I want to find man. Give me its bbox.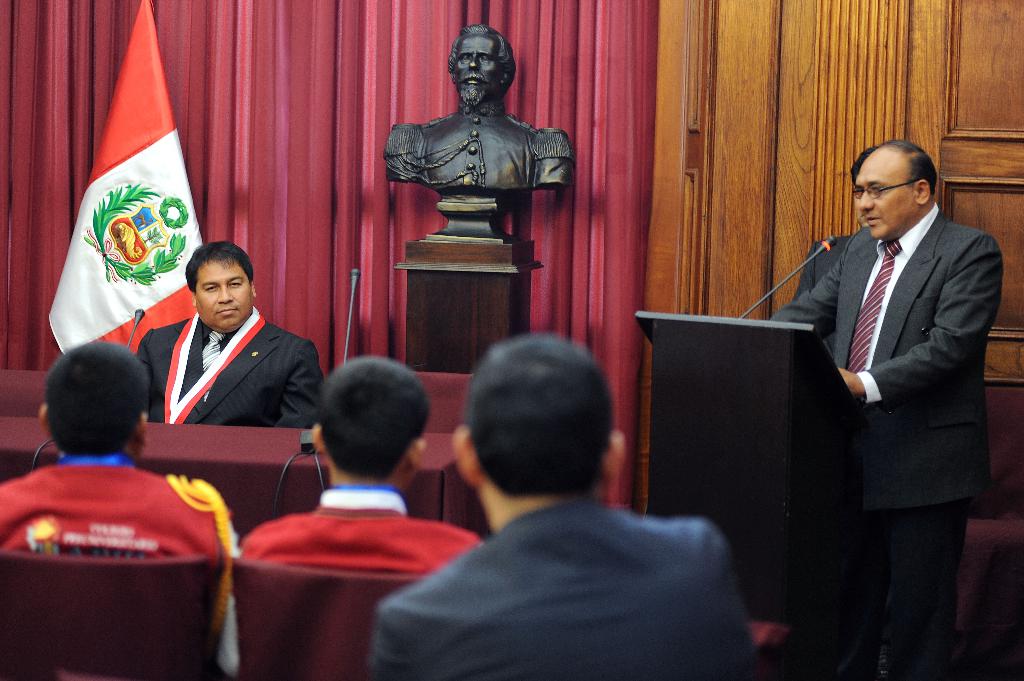
0/343/233/680.
